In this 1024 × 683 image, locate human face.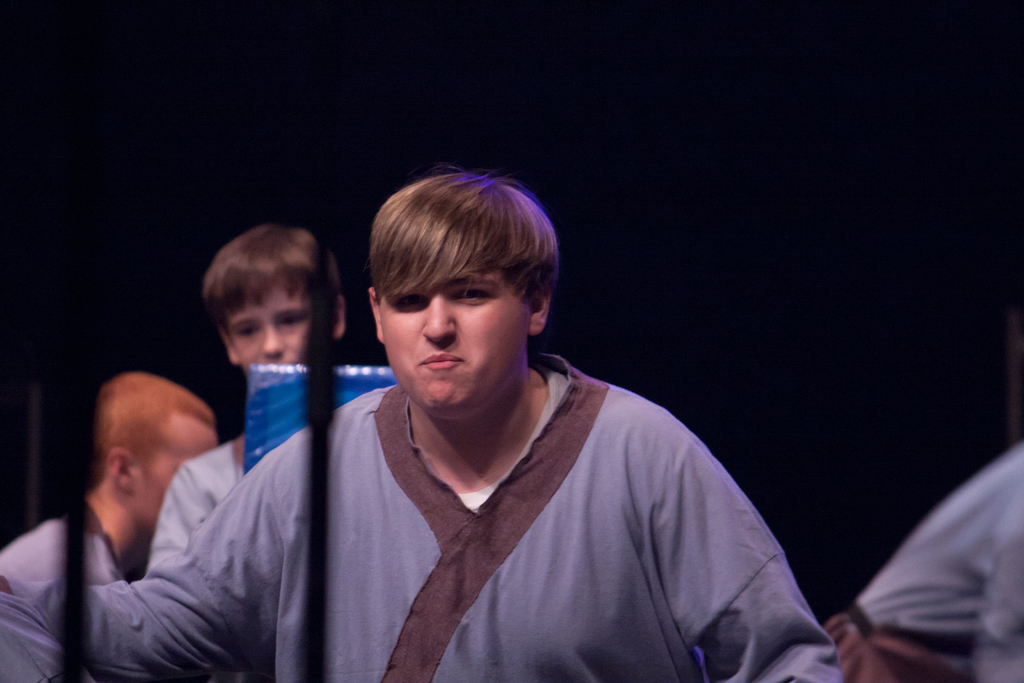
Bounding box: [x1=131, y1=450, x2=202, y2=529].
